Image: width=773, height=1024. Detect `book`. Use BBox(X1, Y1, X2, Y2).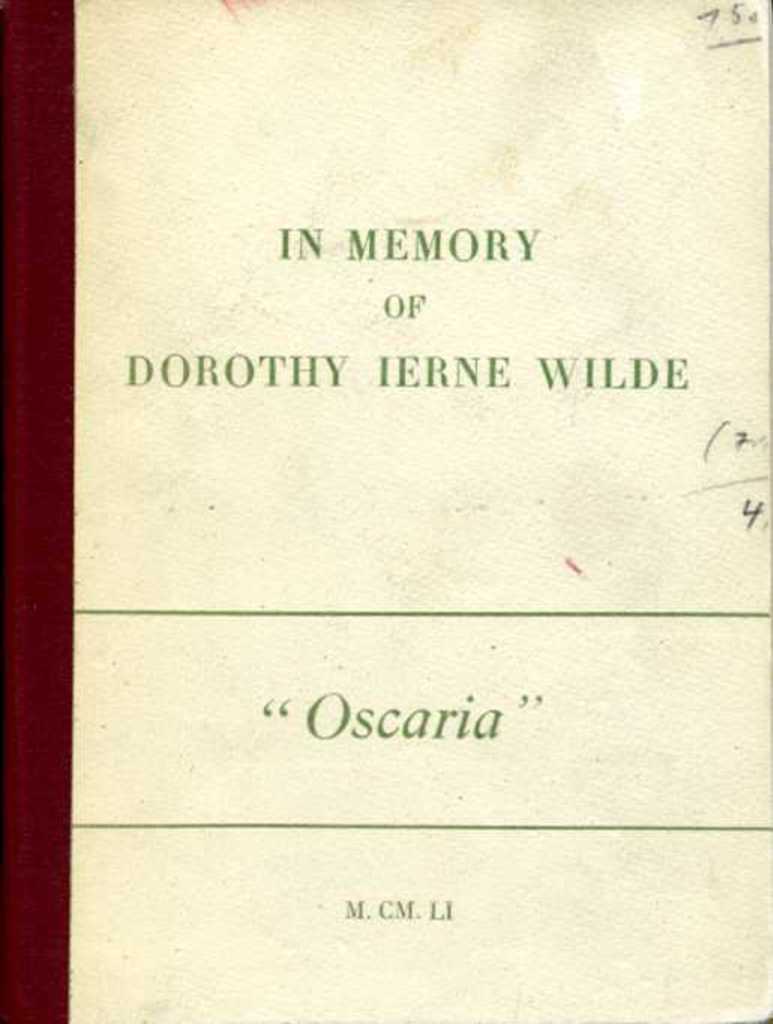
BBox(0, 0, 771, 1022).
